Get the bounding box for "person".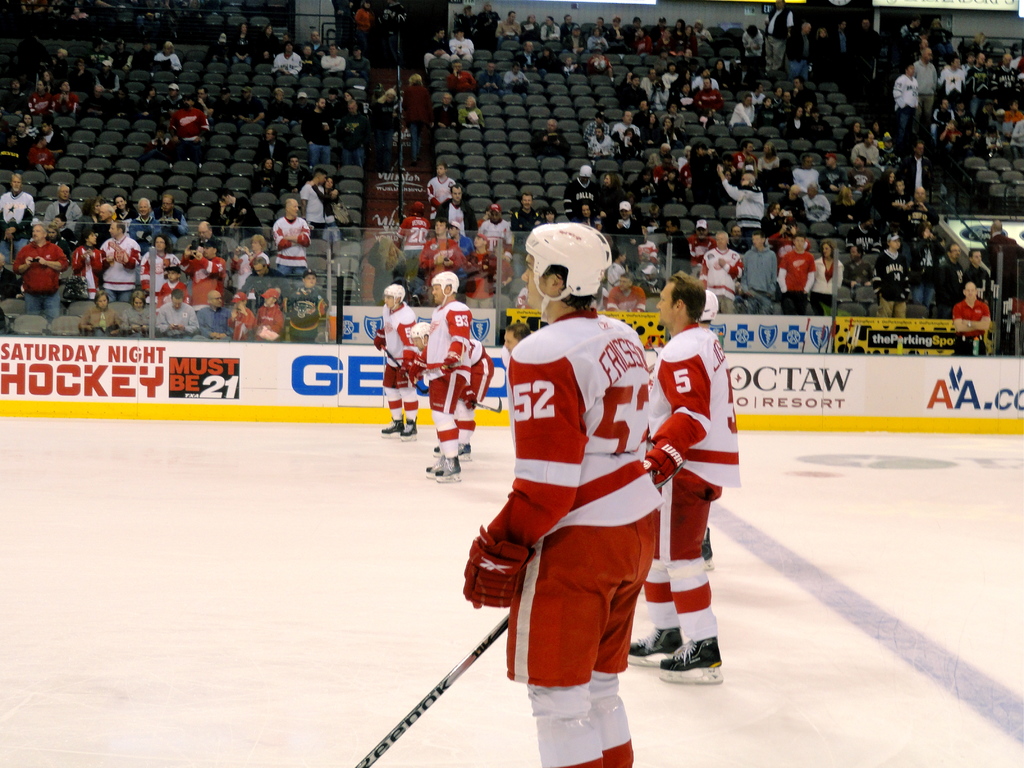
bbox=[144, 121, 177, 159].
